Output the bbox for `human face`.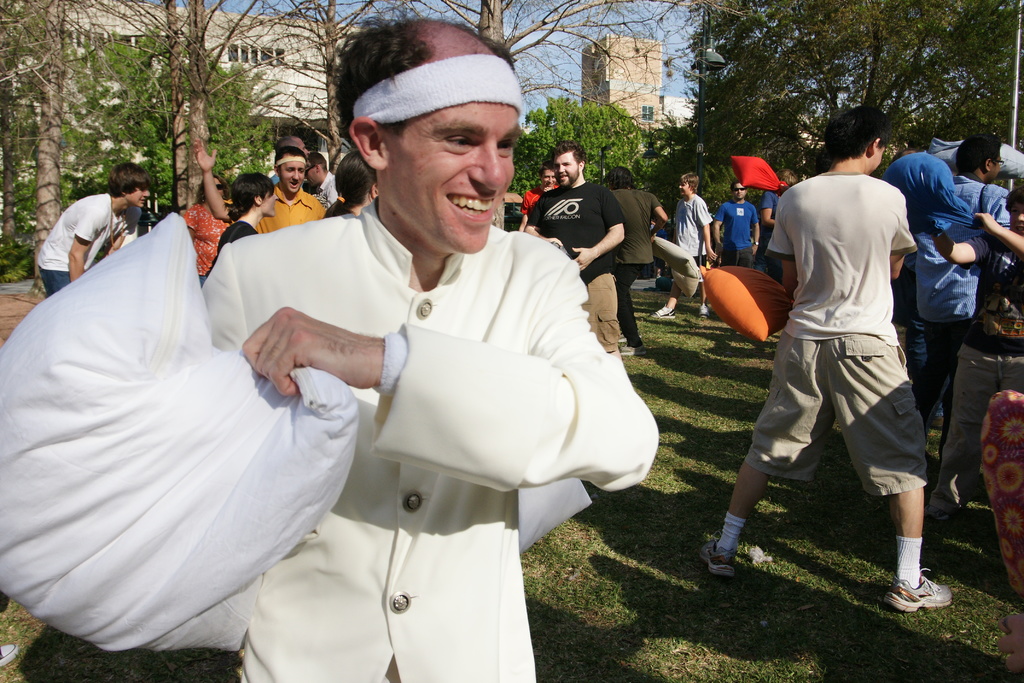
553,152,579,185.
